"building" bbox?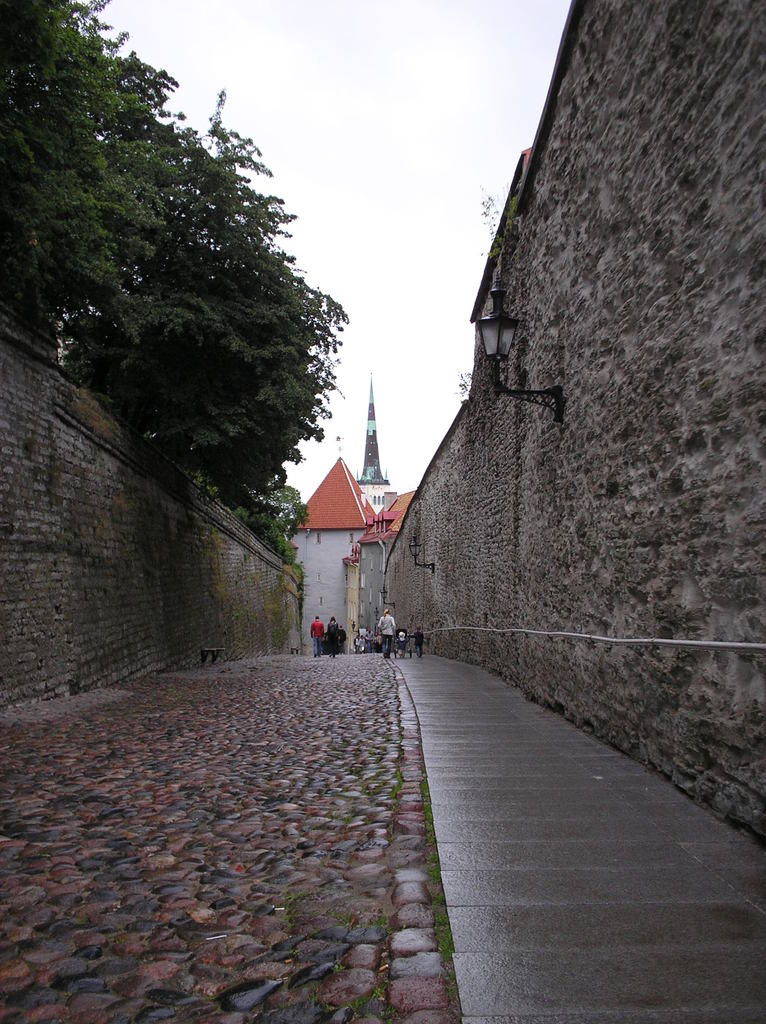
rect(353, 378, 395, 518)
